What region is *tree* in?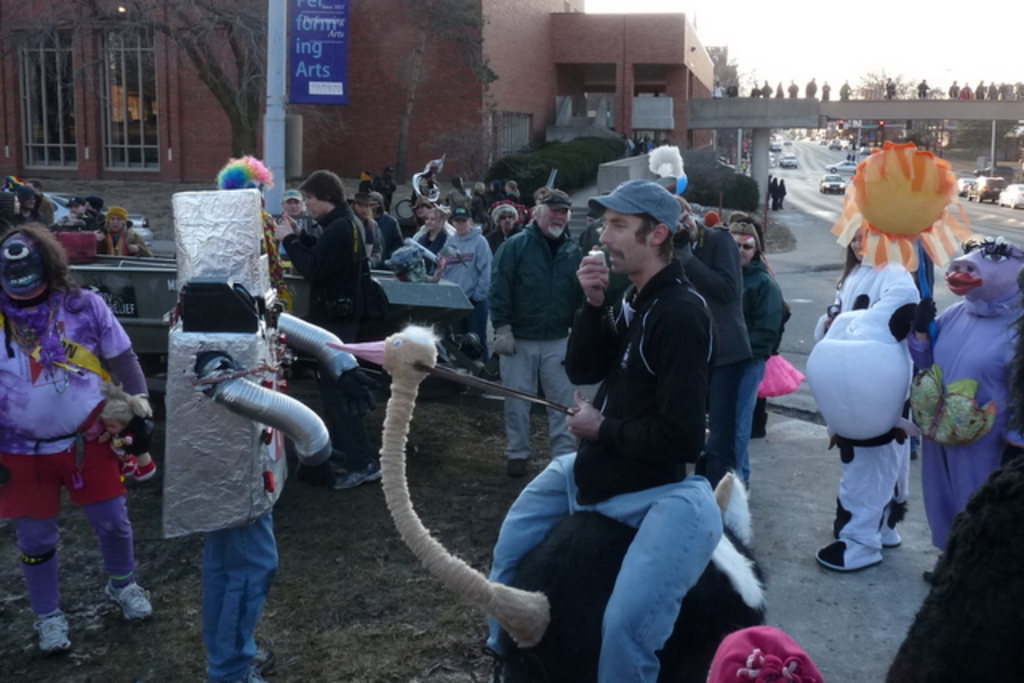
left=382, top=0, right=510, bottom=189.
